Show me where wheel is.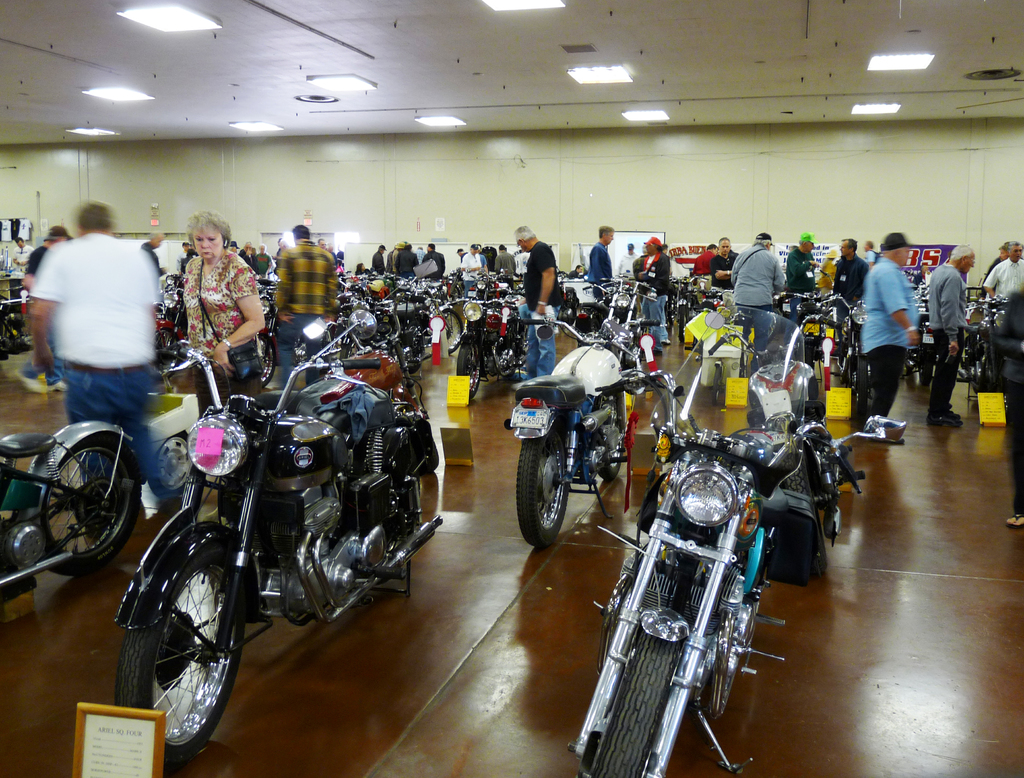
wheel is at bbox=(917, 356, 933, 385).
